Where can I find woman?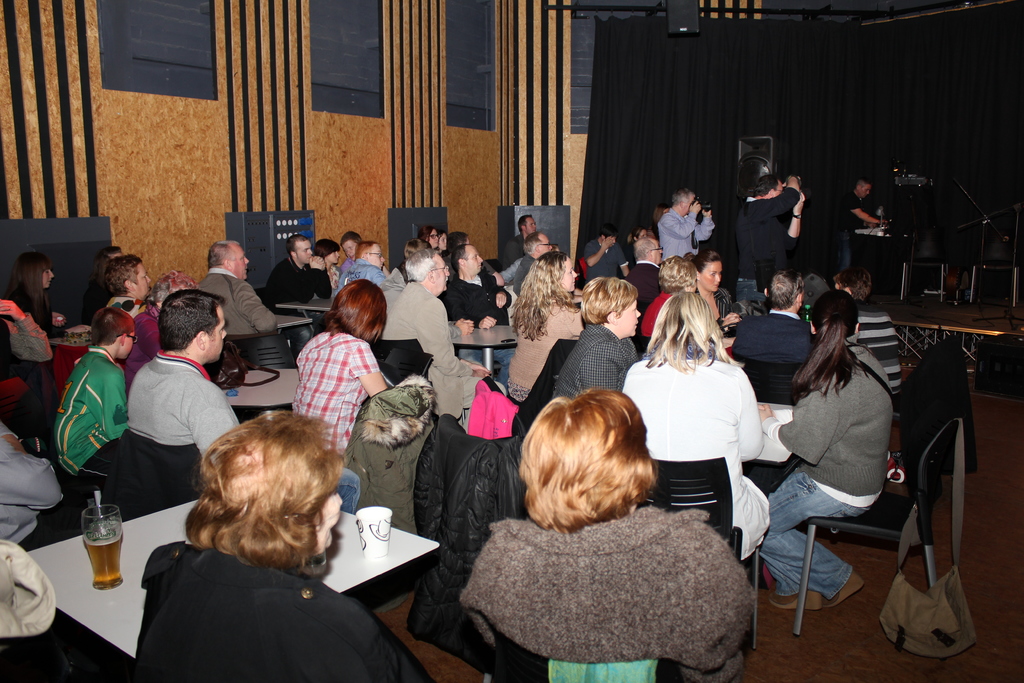
You can find it at 286:288:379:473.
